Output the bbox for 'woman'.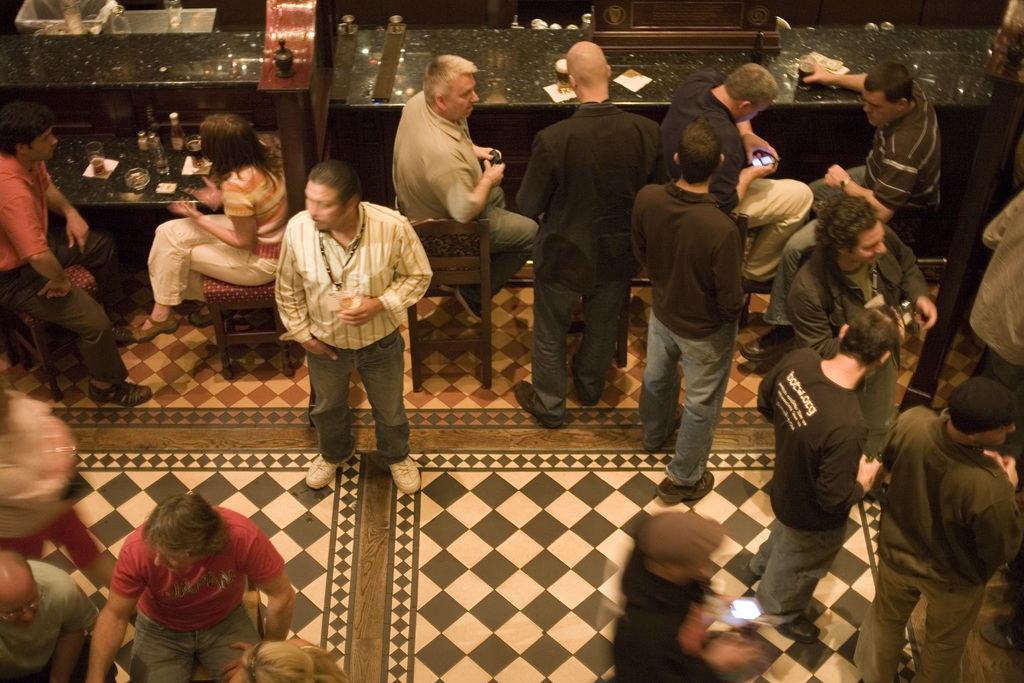
<bbox>70, 488, 301, 682</bbox>.
